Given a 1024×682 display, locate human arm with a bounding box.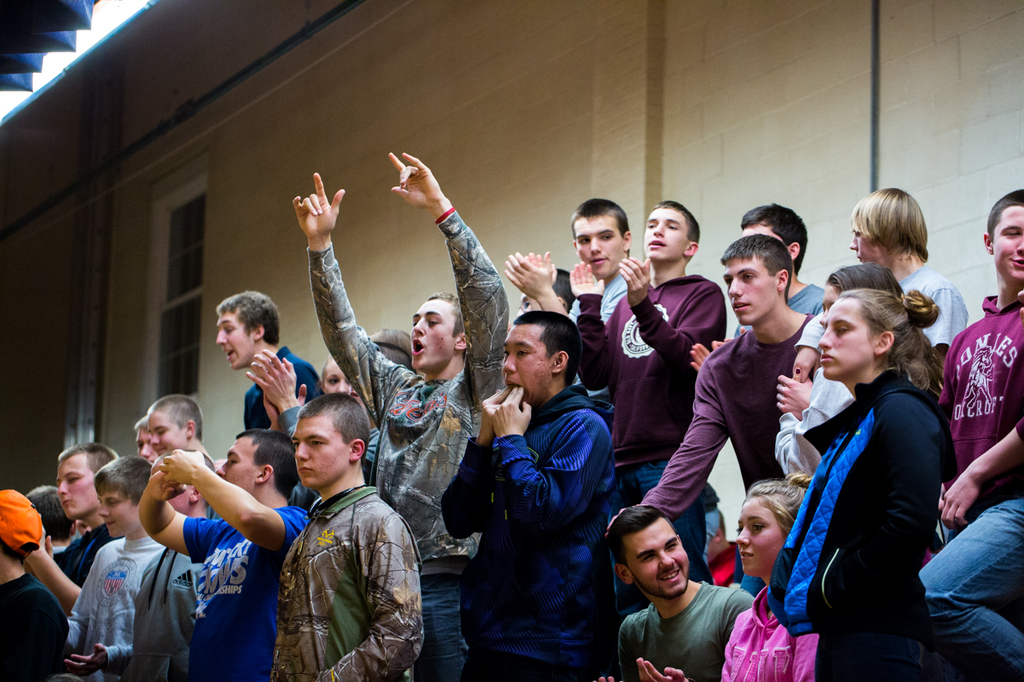
Located: [left=809, top=402, right=946, bottom=625].
